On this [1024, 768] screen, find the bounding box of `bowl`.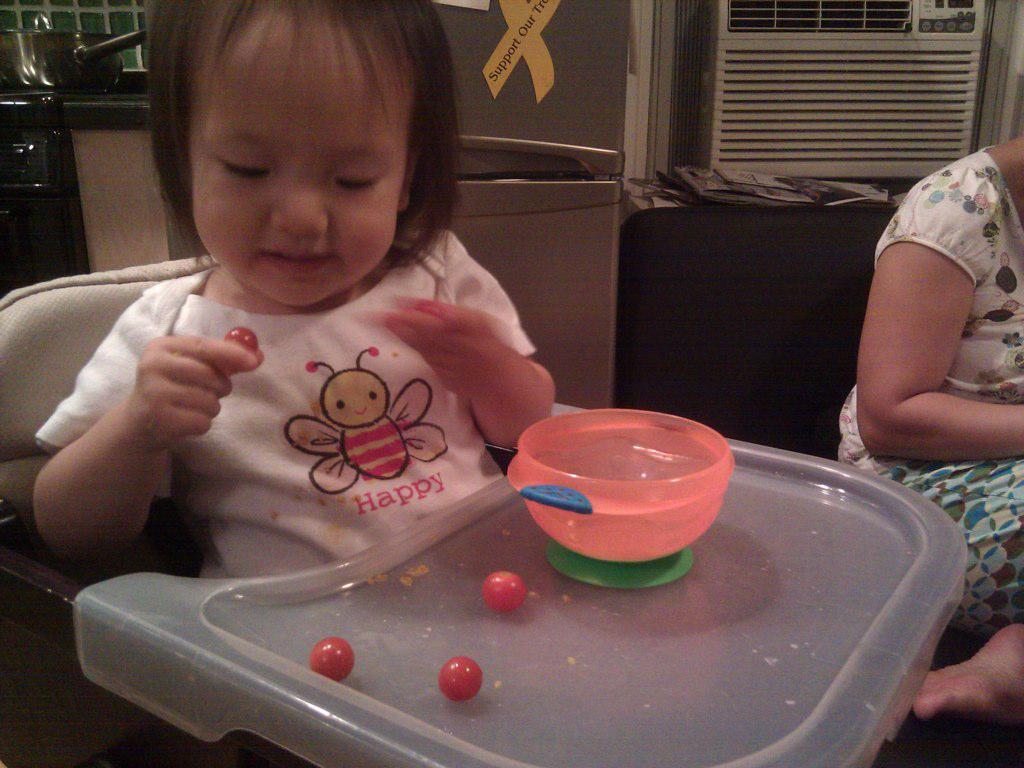
Bounding box: [x1=500, y1=425, x2=735, y2=580].
